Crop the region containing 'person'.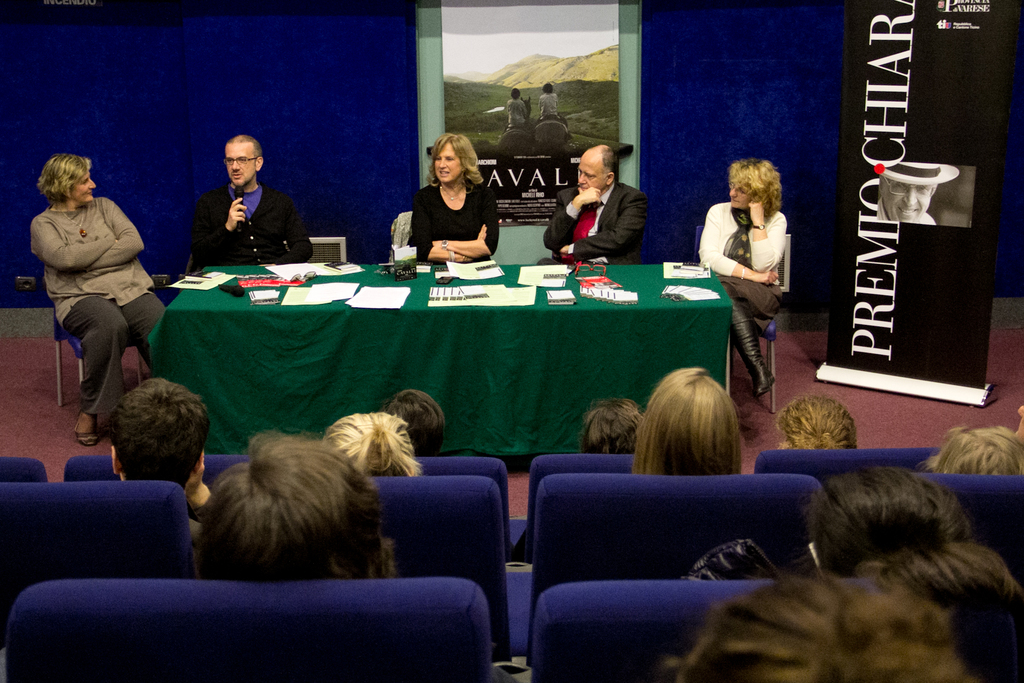
Crop region: bbox=(505, 92, 531, 126).
